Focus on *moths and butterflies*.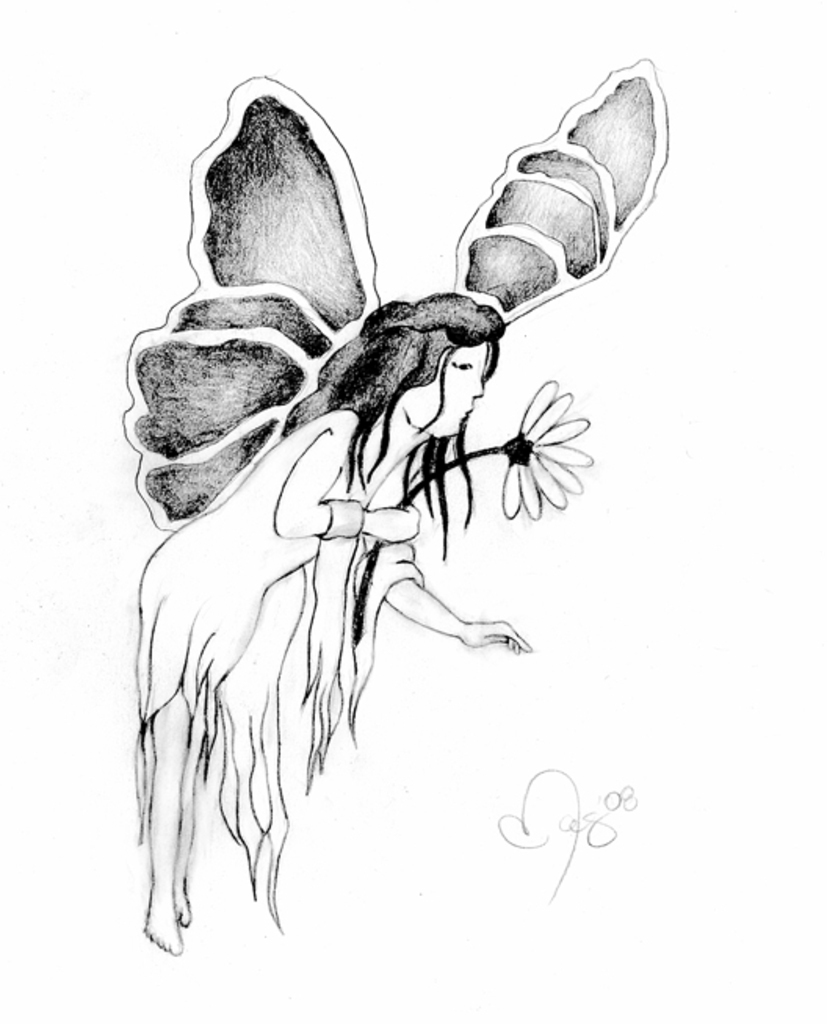
Focused at x1=114, y1=58, x2=672, y2=532.
